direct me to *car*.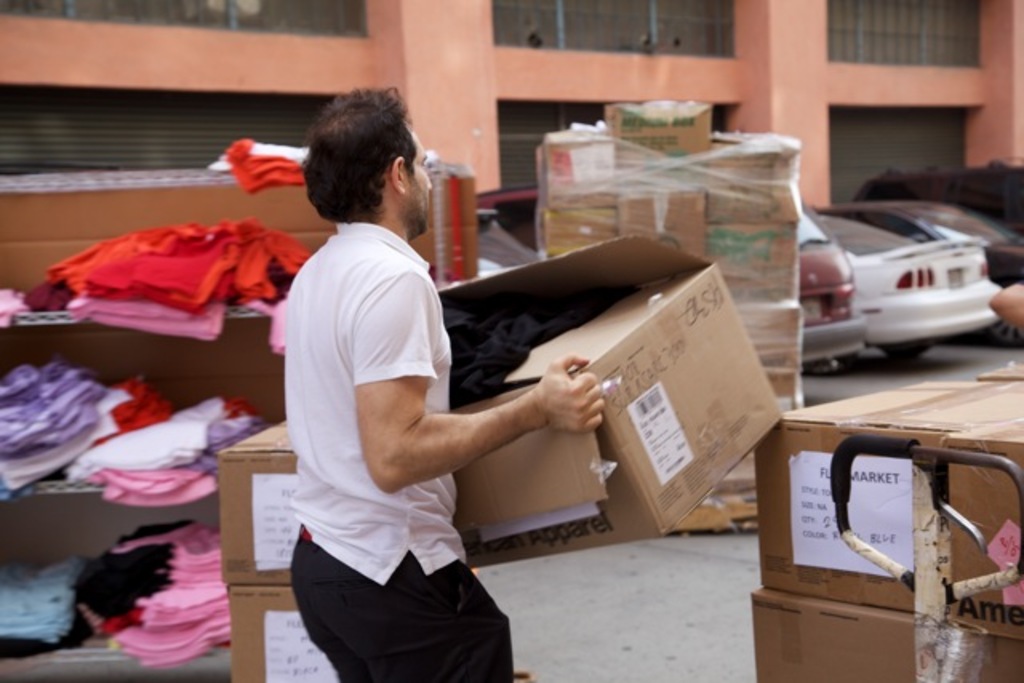
Direction: 813:205:1022:288.
